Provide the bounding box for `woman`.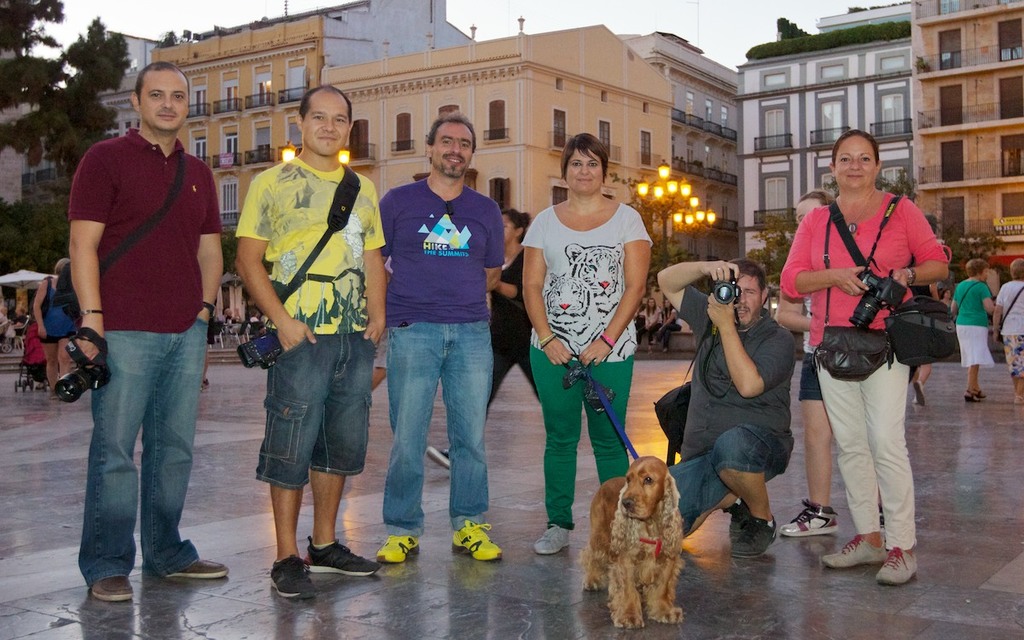
bbox(0, 305, 12, 325).
